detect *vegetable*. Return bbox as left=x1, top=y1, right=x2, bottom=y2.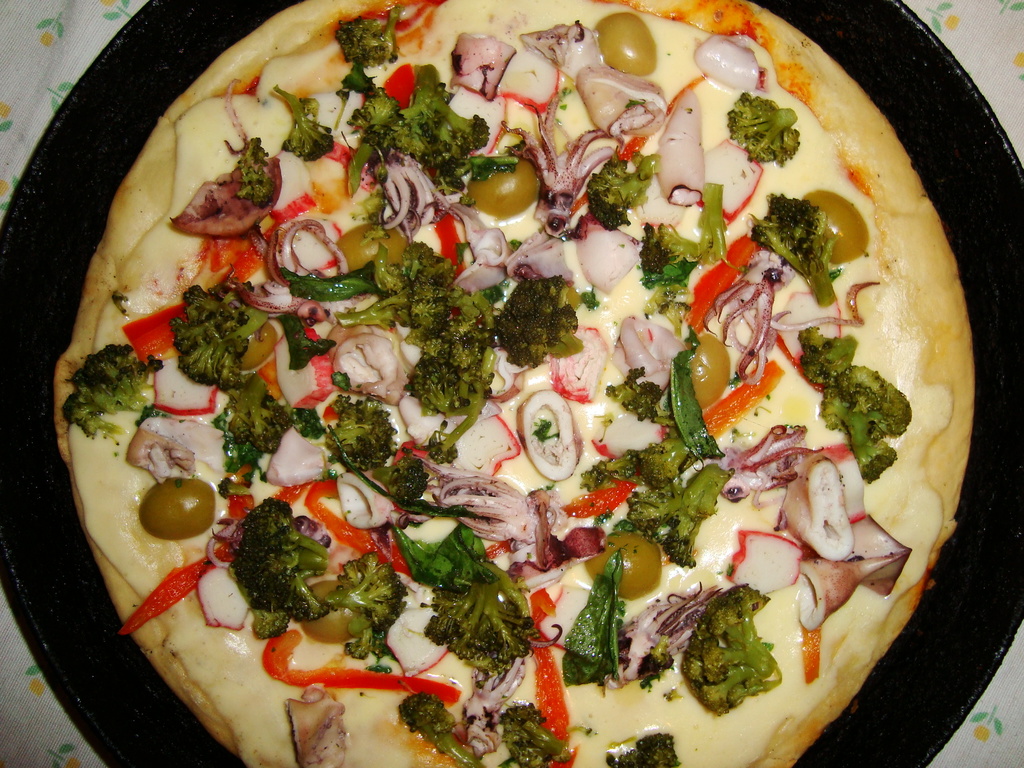
left=232, top=504, right=326, bottom=638.
